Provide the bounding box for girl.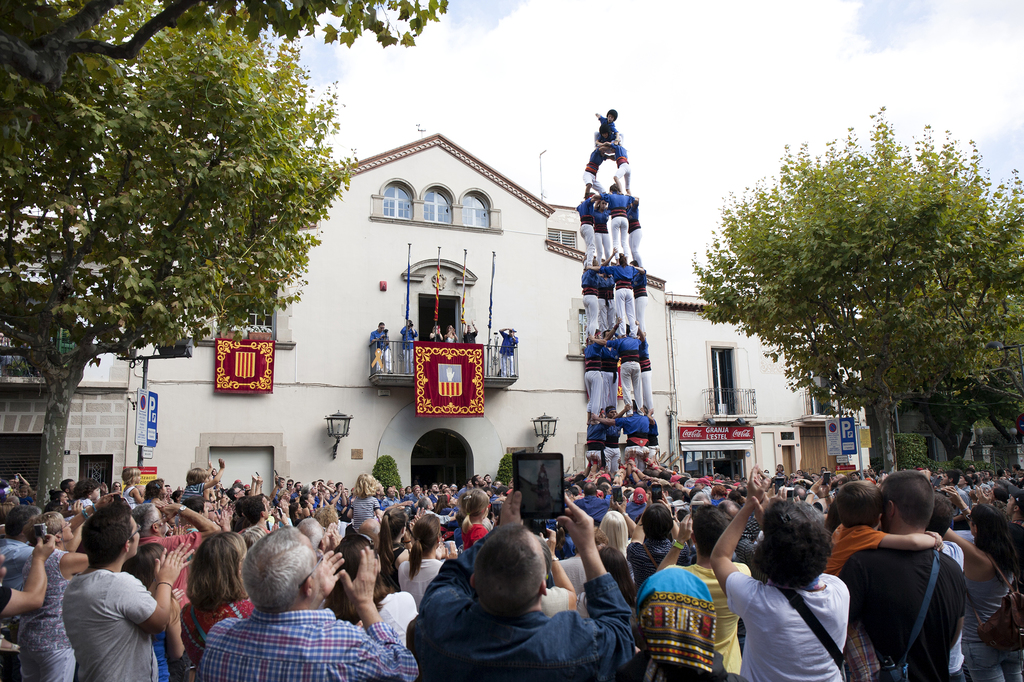
[434, 492, 456, 516].
